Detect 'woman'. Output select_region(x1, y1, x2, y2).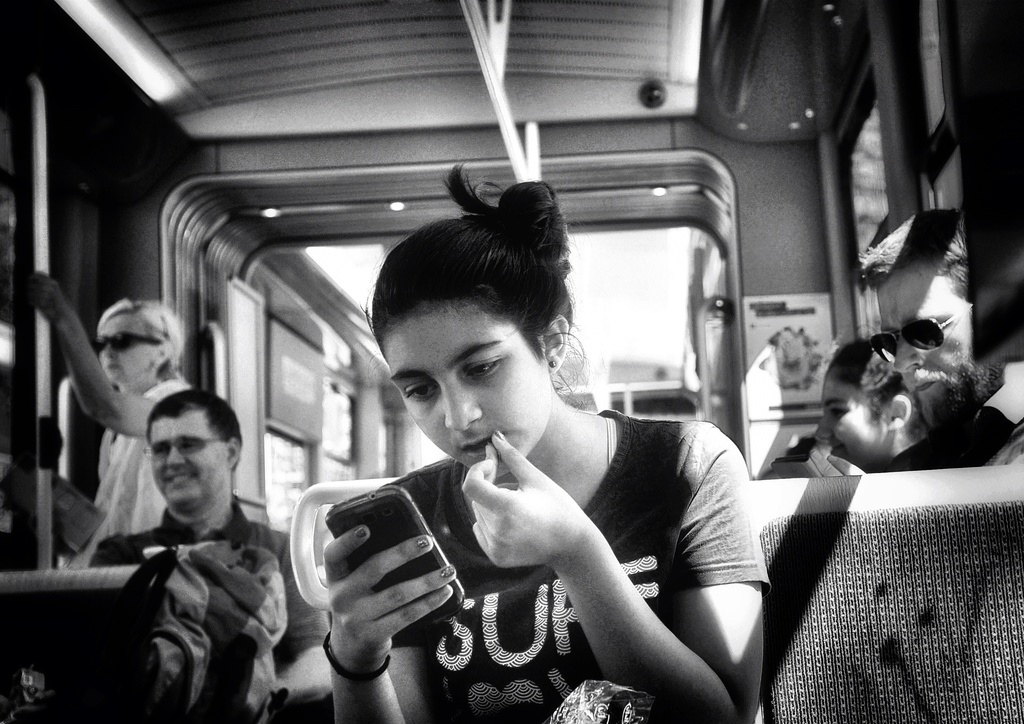
select_region(810, 337, 933, 471).
